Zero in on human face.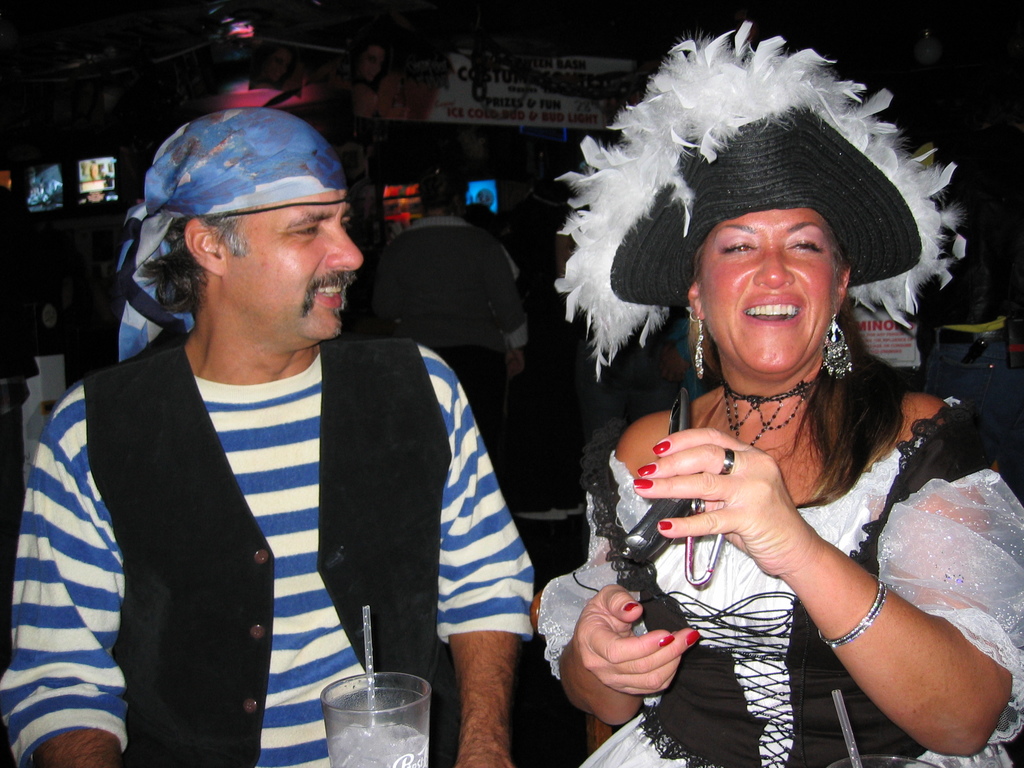
Zeroed in: 703/207/838/383.
